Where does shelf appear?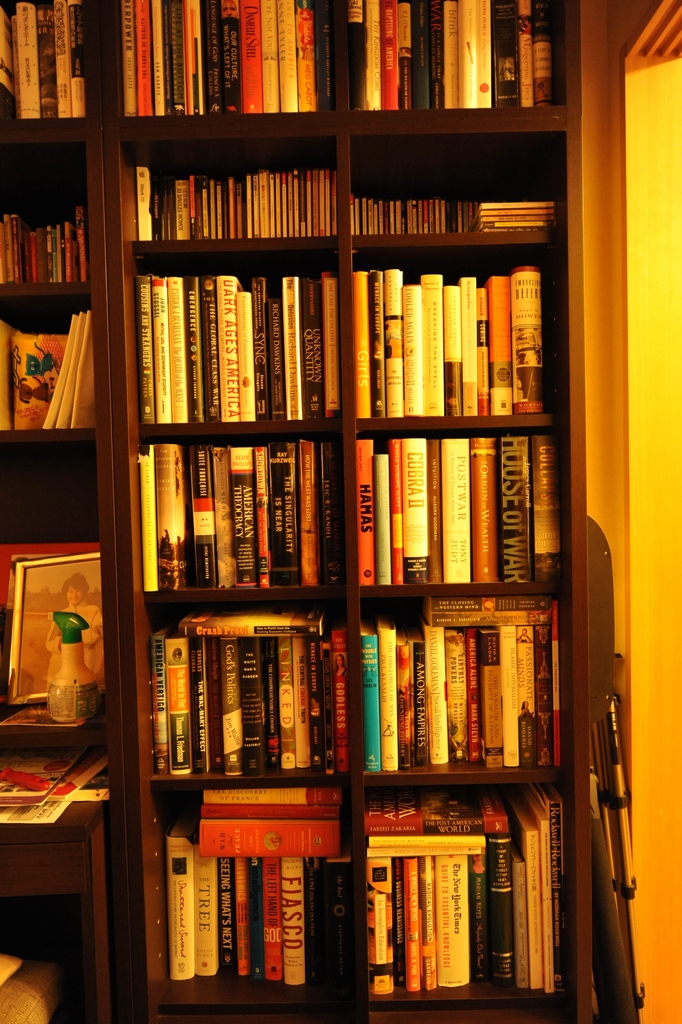
Appears at <bbox>338, 0, 569, 110</bbox>.
